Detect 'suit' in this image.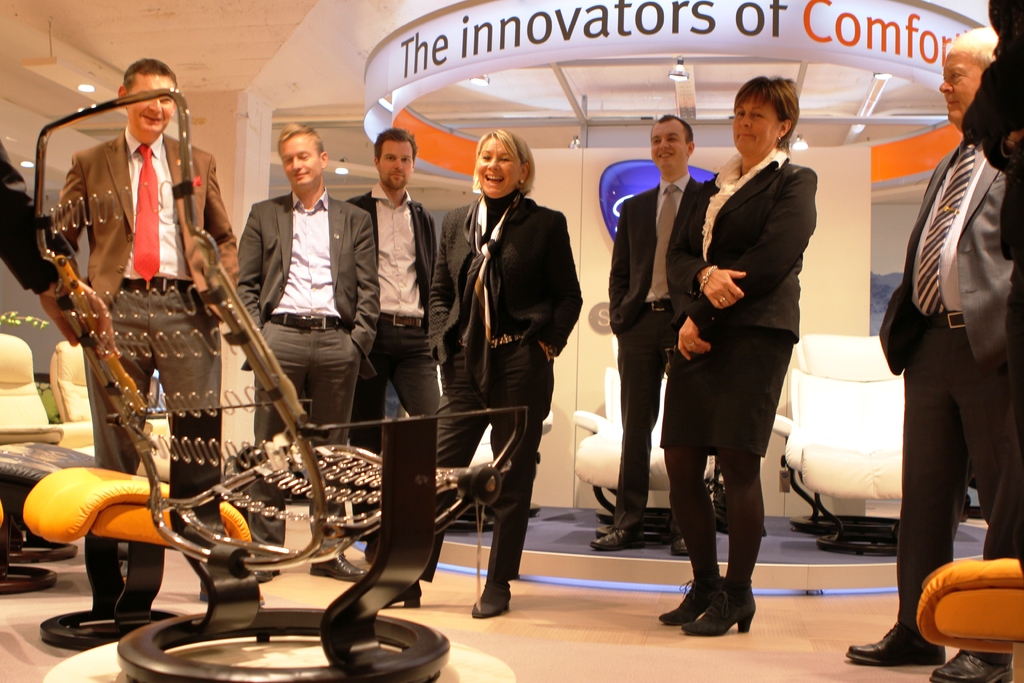
Detection: locate(51, 124, 240, 473).
